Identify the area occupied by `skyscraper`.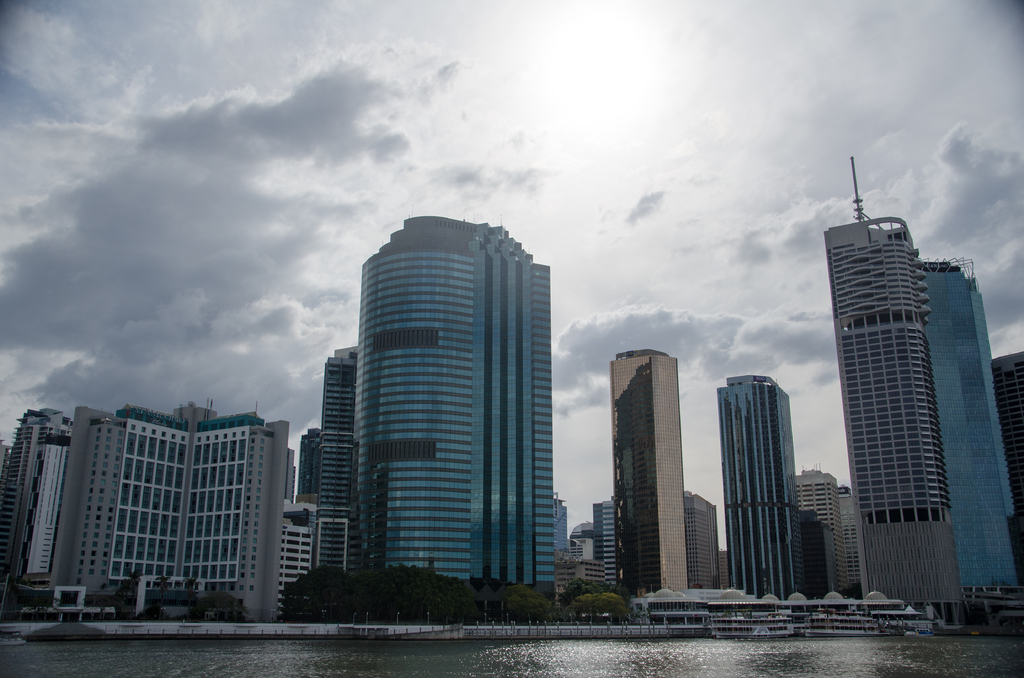
Area: (915, 247, 1021, 602).
